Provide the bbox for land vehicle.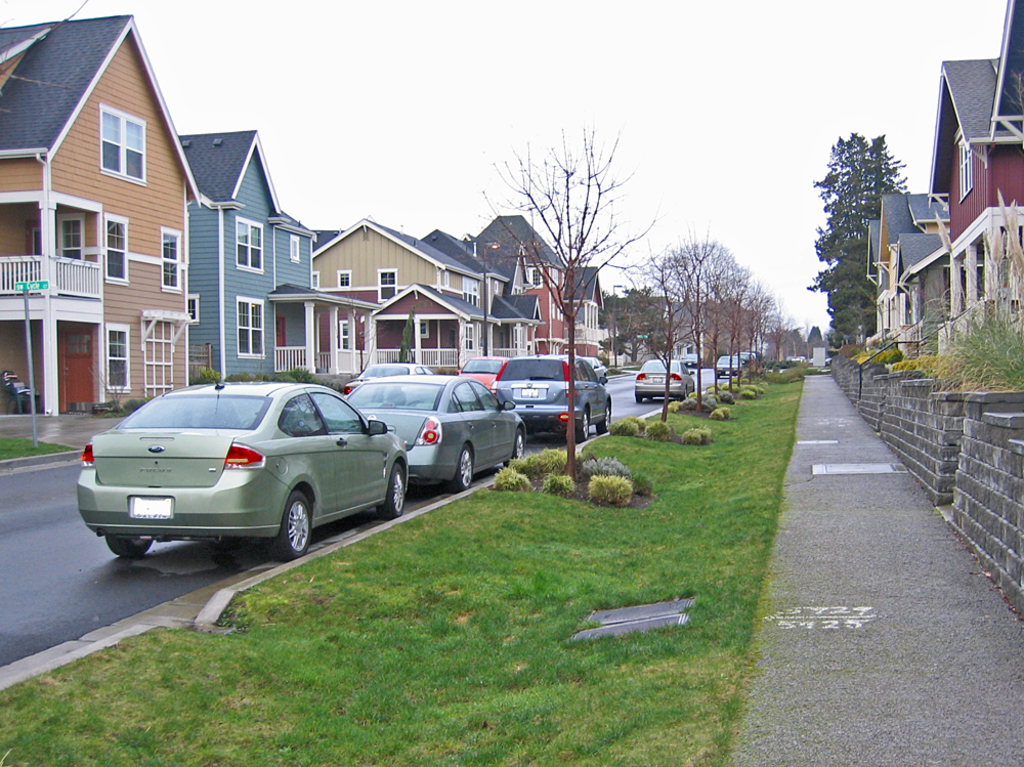
crop(746, 347, 763, 366).
